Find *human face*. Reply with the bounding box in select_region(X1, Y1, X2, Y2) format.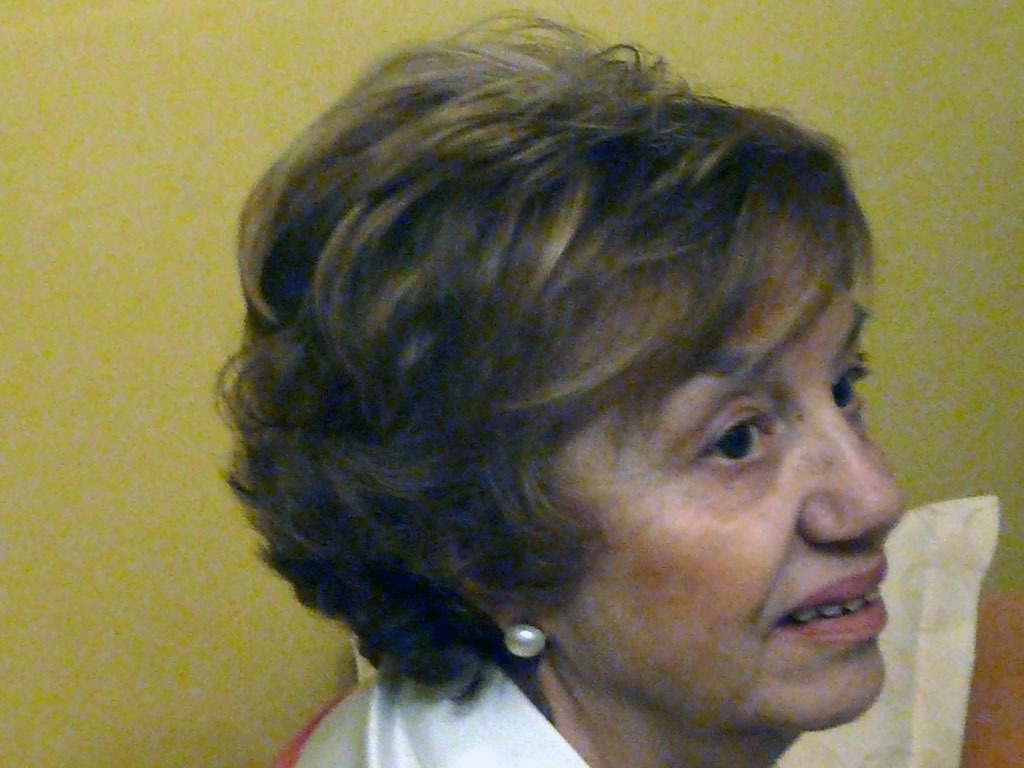
select_region(551, 241, 889, 738).
